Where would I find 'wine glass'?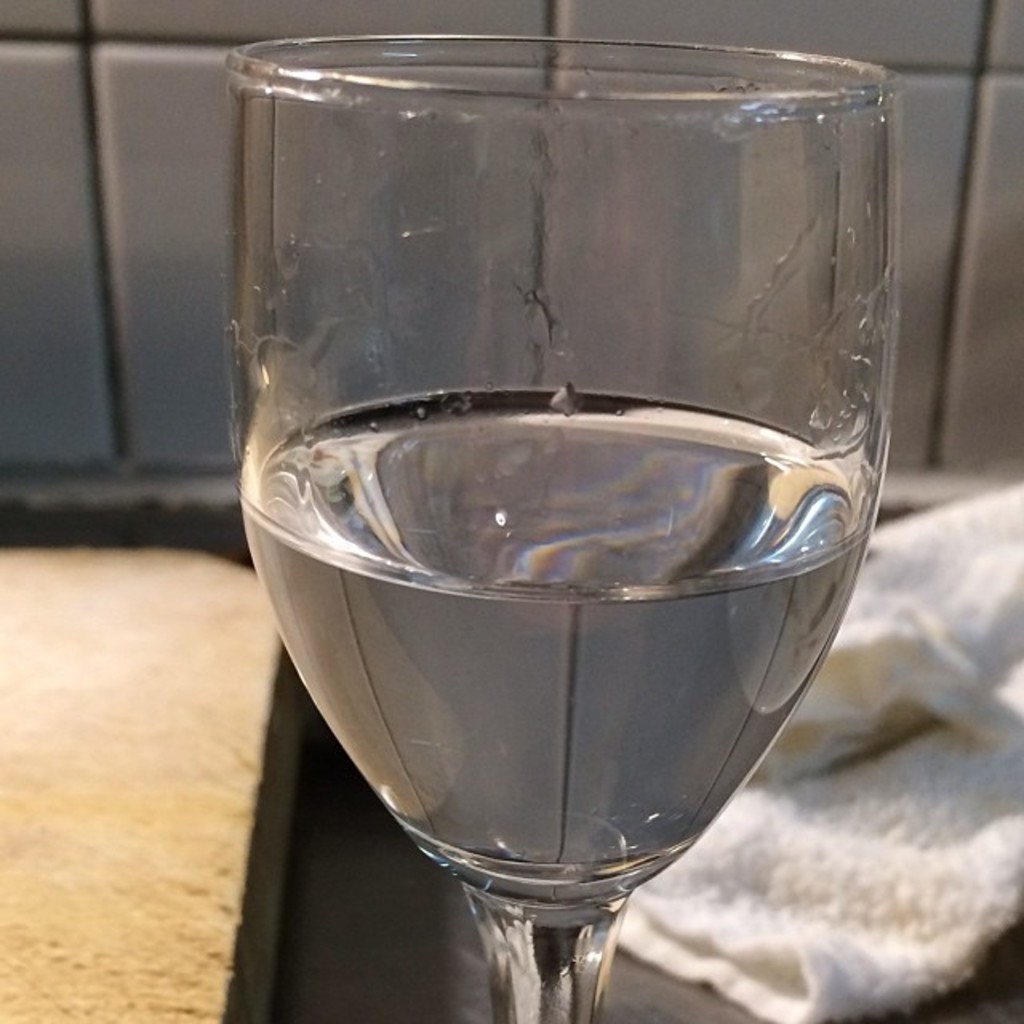
At left=214, top=48, right=910, bottom=1022.
